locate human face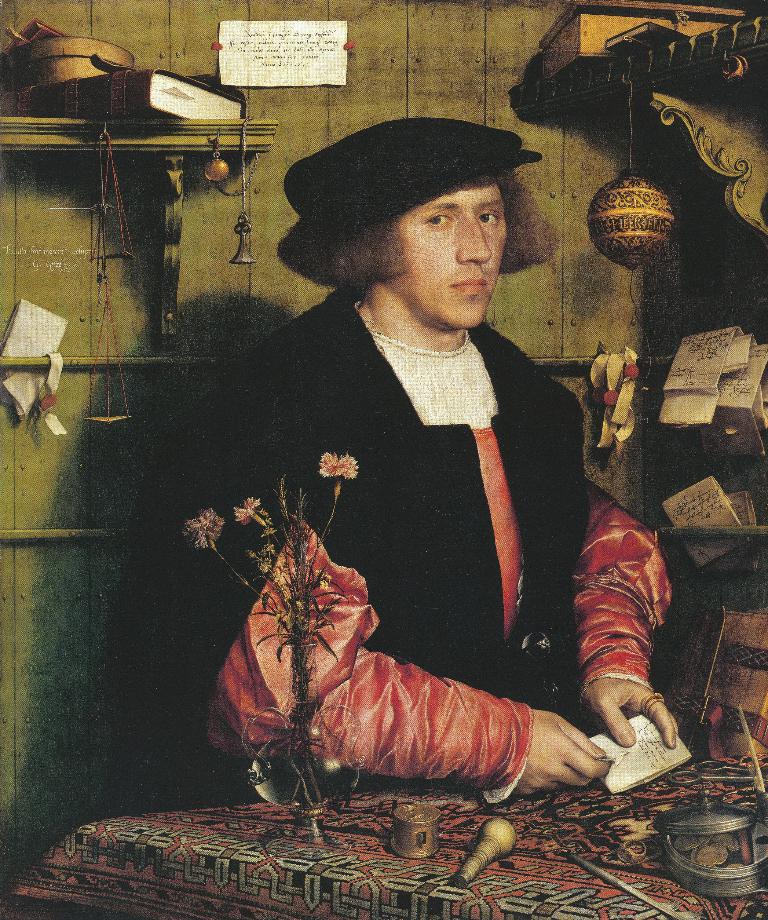
389/191/507/325
